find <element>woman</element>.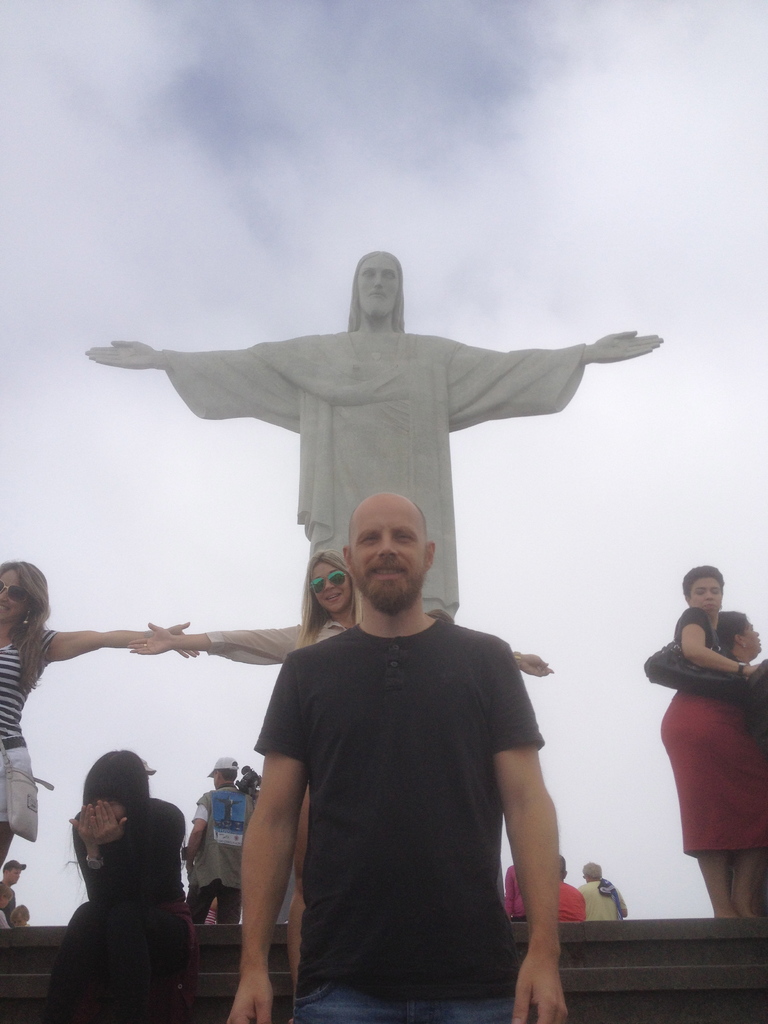
bbox=[657, 548, 767, 920].
